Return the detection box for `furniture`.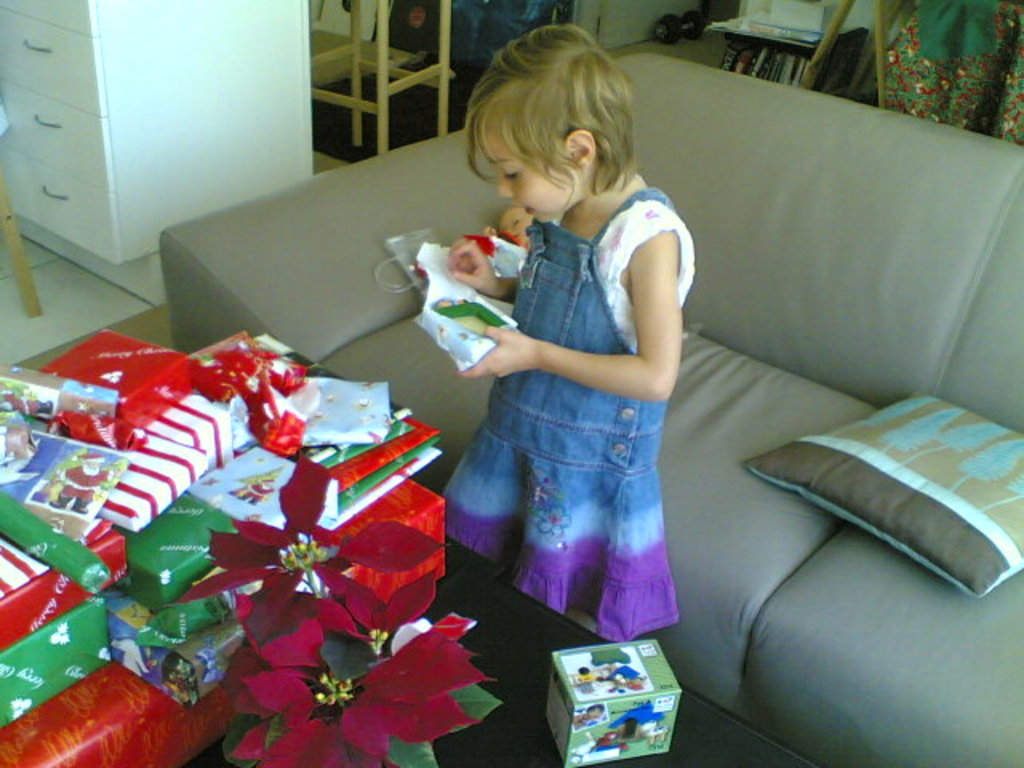
box(309, 0, 451, 157).
